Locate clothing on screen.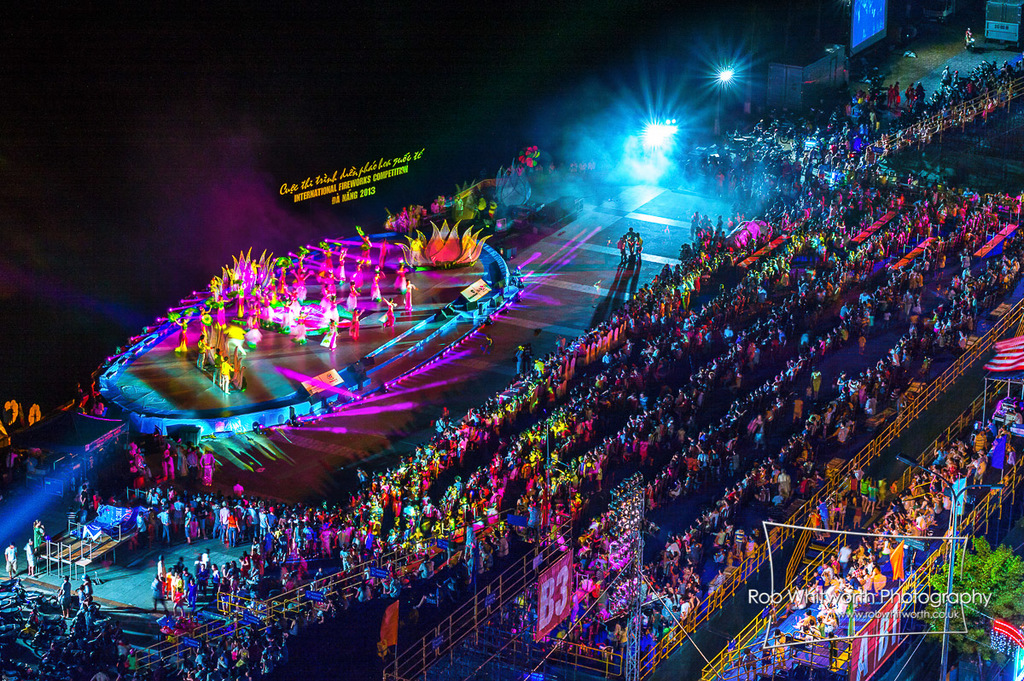
On screen at x1=512, y1=344, x2=527, y2=376.
